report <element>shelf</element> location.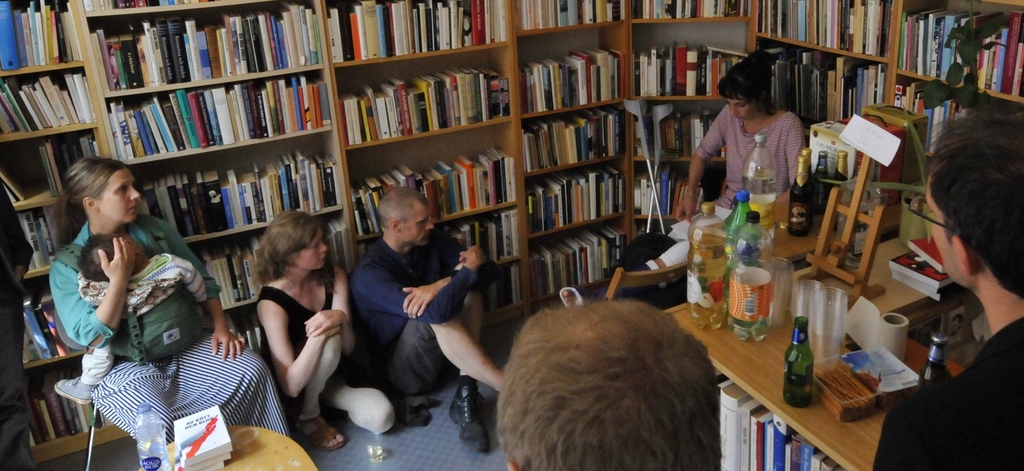
Report: x1=99, y1=69, x2=333, y2=169.
